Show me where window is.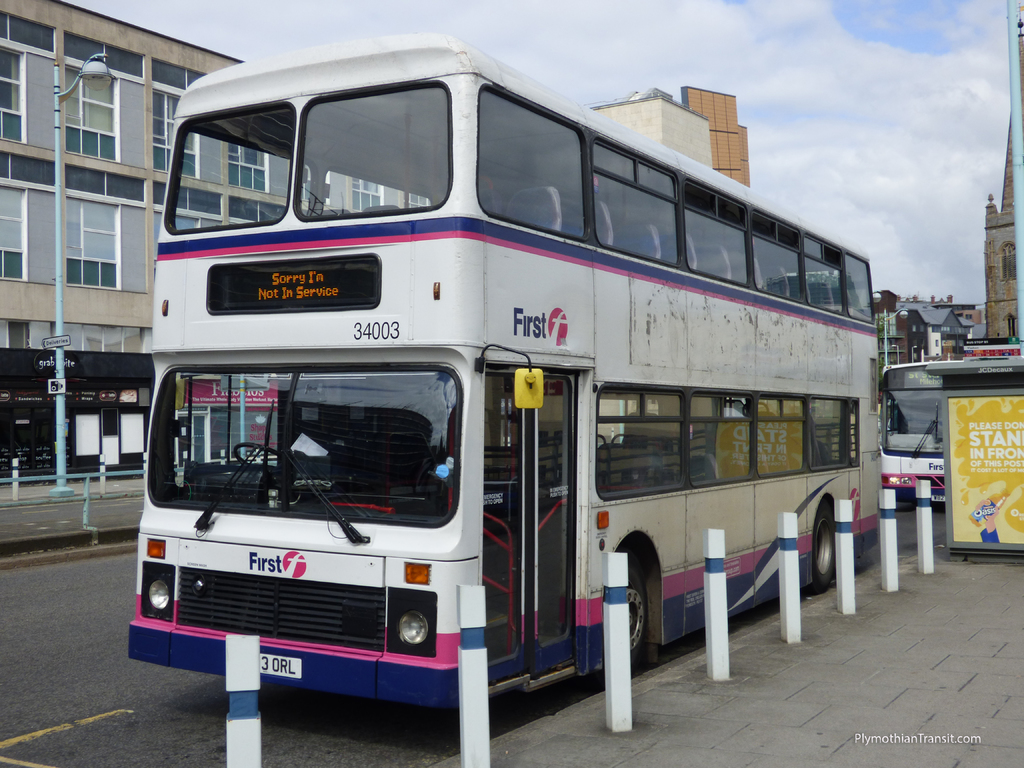
window is at bbox=(599, 382, 682, 492).
